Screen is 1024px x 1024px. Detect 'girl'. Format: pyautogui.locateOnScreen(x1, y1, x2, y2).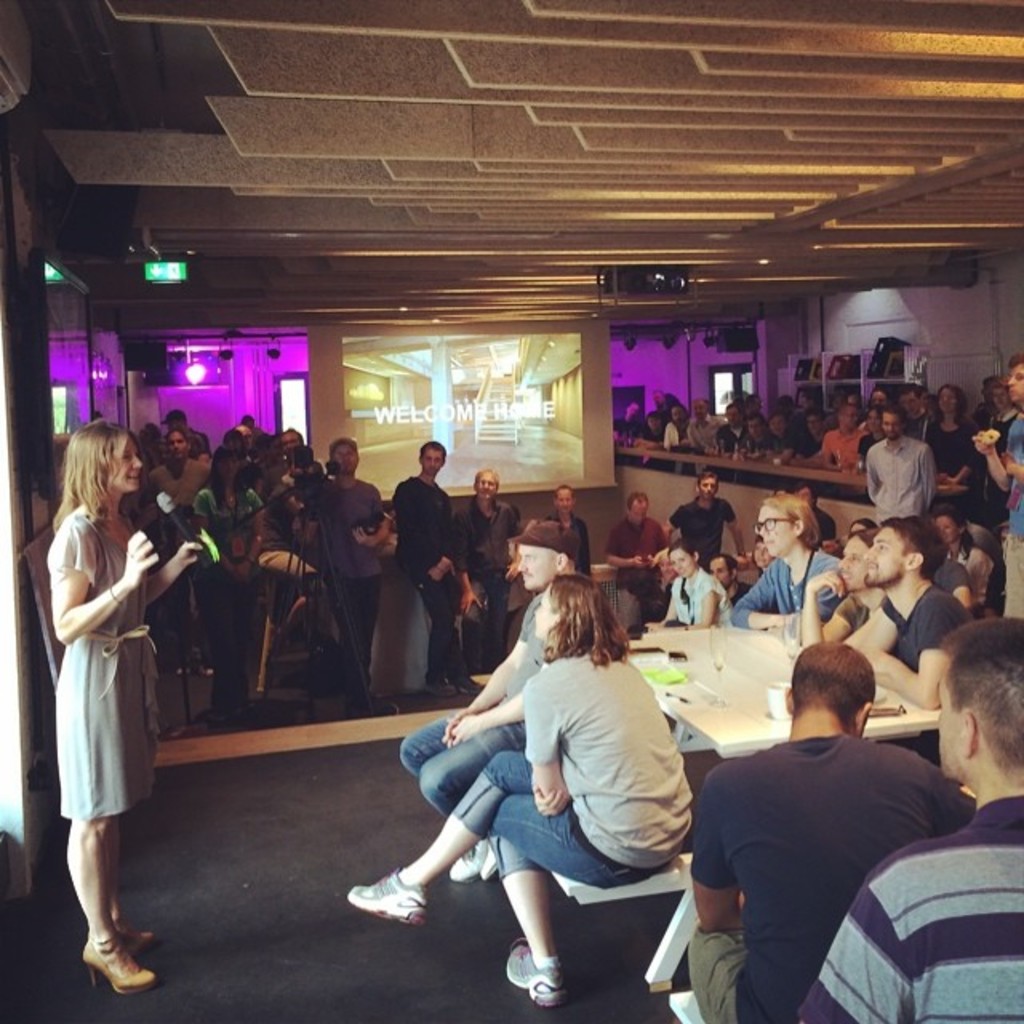
pyautogui.locateOnScreen(723, 493, 834, 638).
